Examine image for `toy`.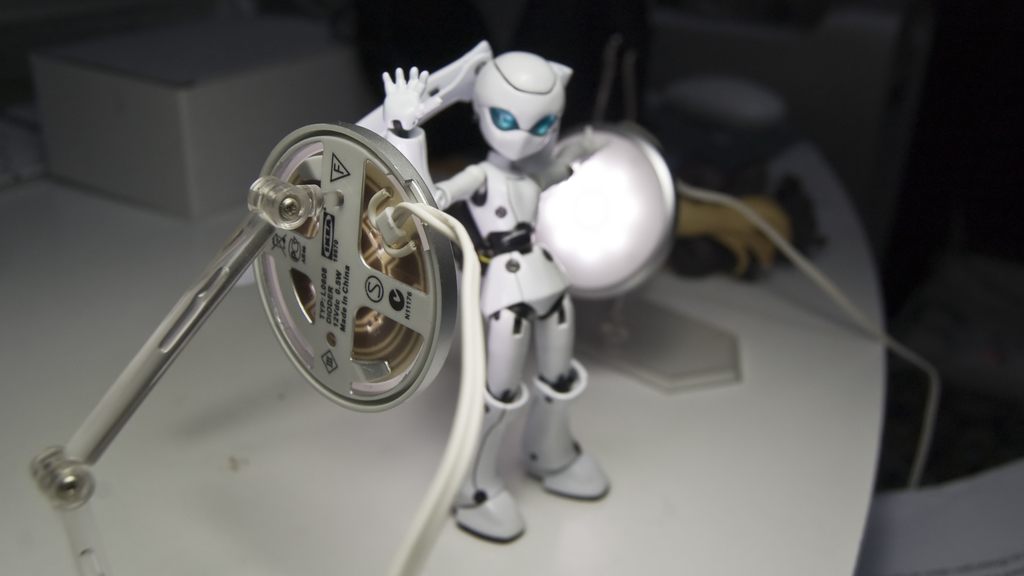
Examination result: x1=376, y1=42, x2=677, y2=547.
